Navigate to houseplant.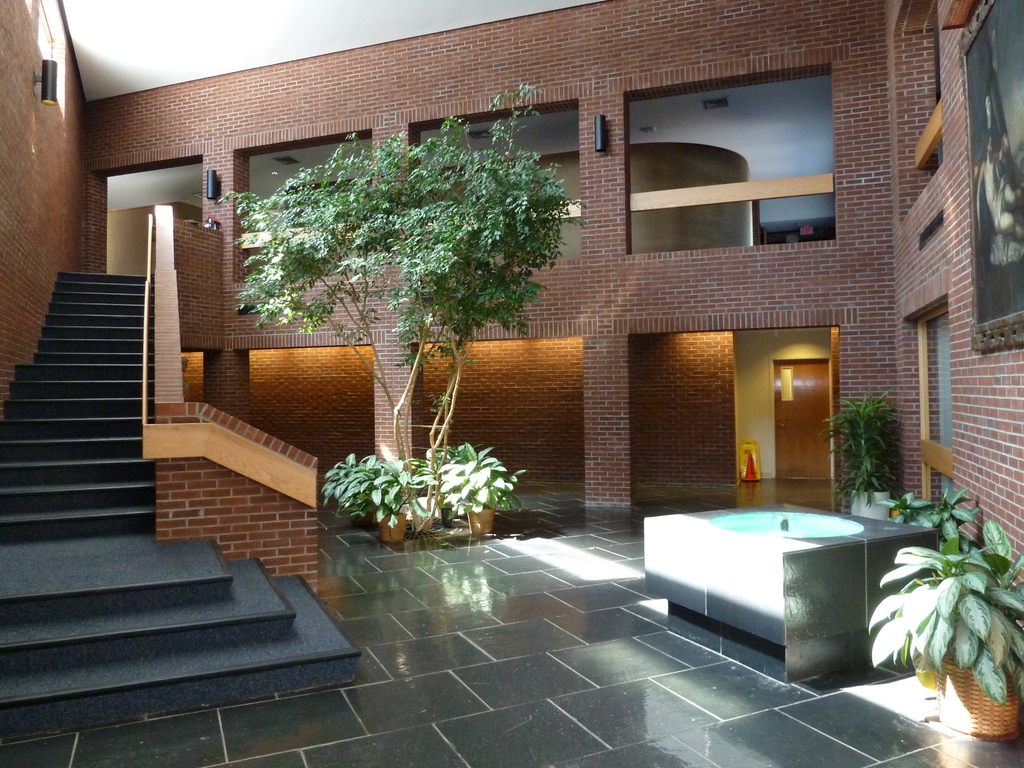
Navigation target: {"x1": 426, "y1": 442, "x2": 531, "y2": 529}.
